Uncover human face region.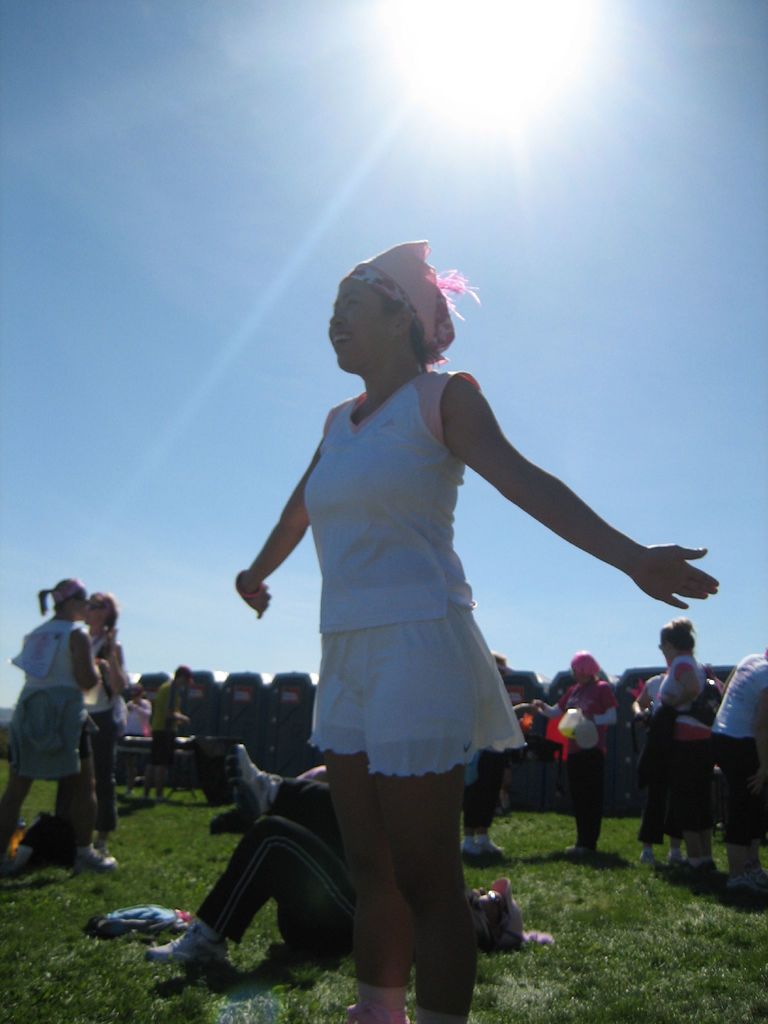
Uncovered: bbox=(330, 275, 398, 372).
